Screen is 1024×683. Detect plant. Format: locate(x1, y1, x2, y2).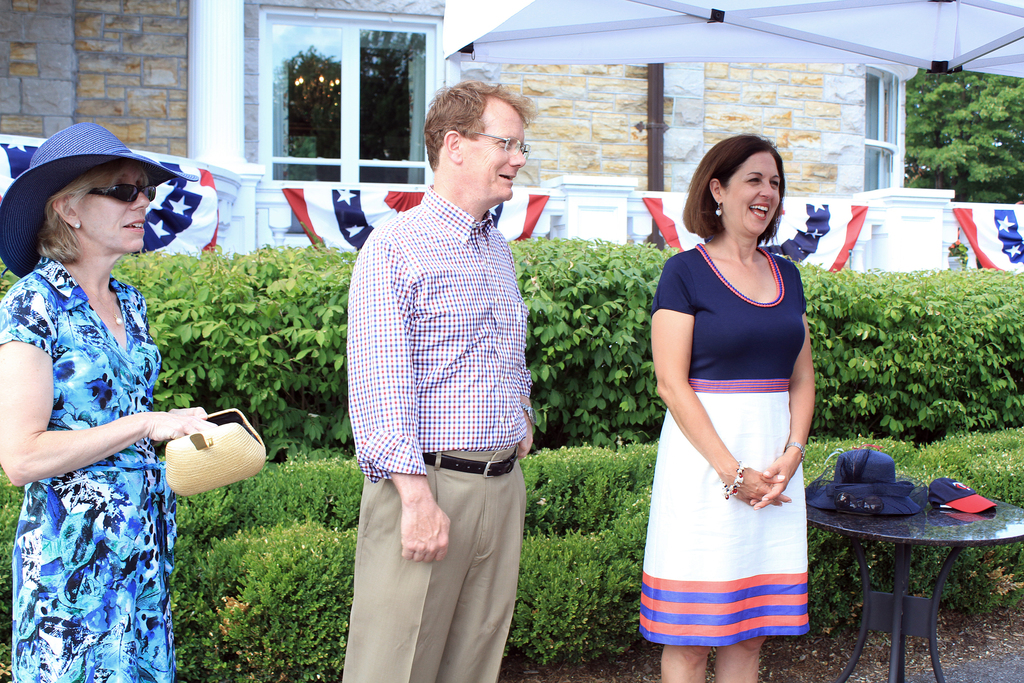
locate(0, 257, 31, 295).
